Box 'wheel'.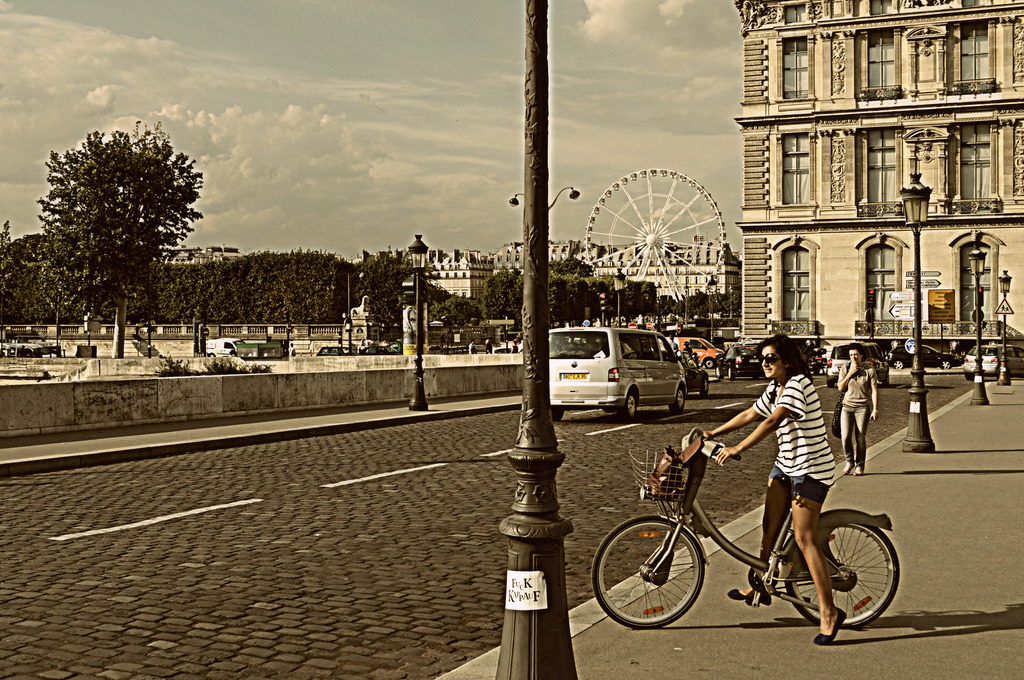
{"x1": 787, "y1": 505, "x2": 899, "y2": 628}.
